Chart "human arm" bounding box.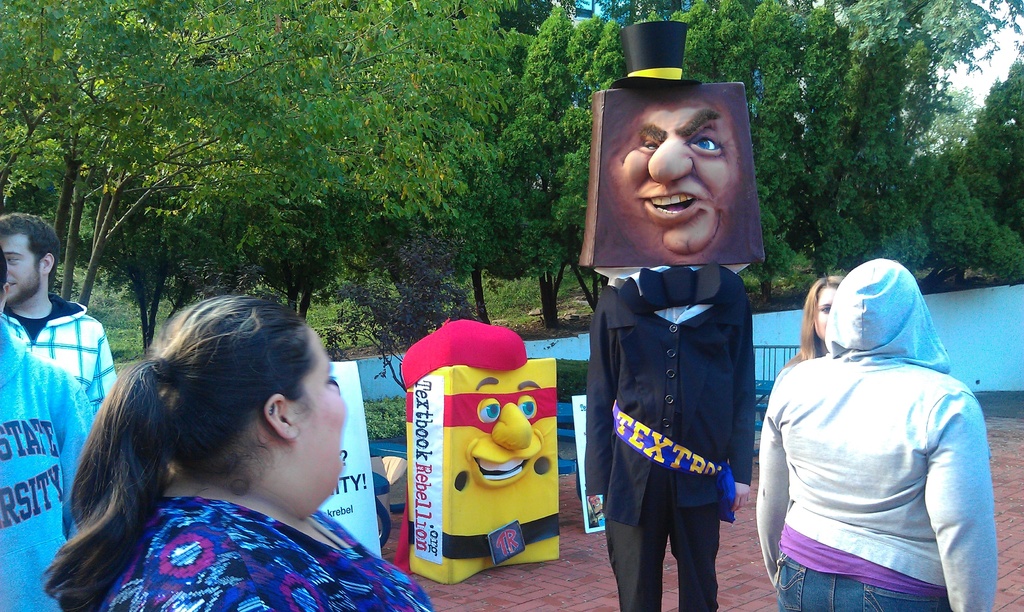
Charted: [left=76, top=325, right=132, bottom=446].
